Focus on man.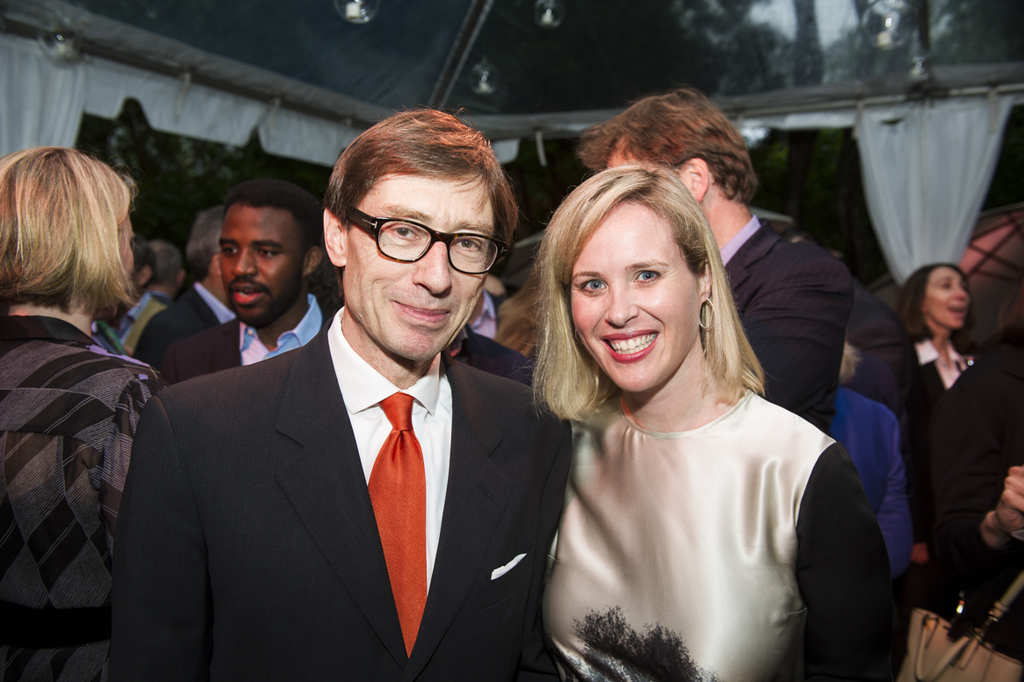
Focused at 102, 243, 159, 347.
